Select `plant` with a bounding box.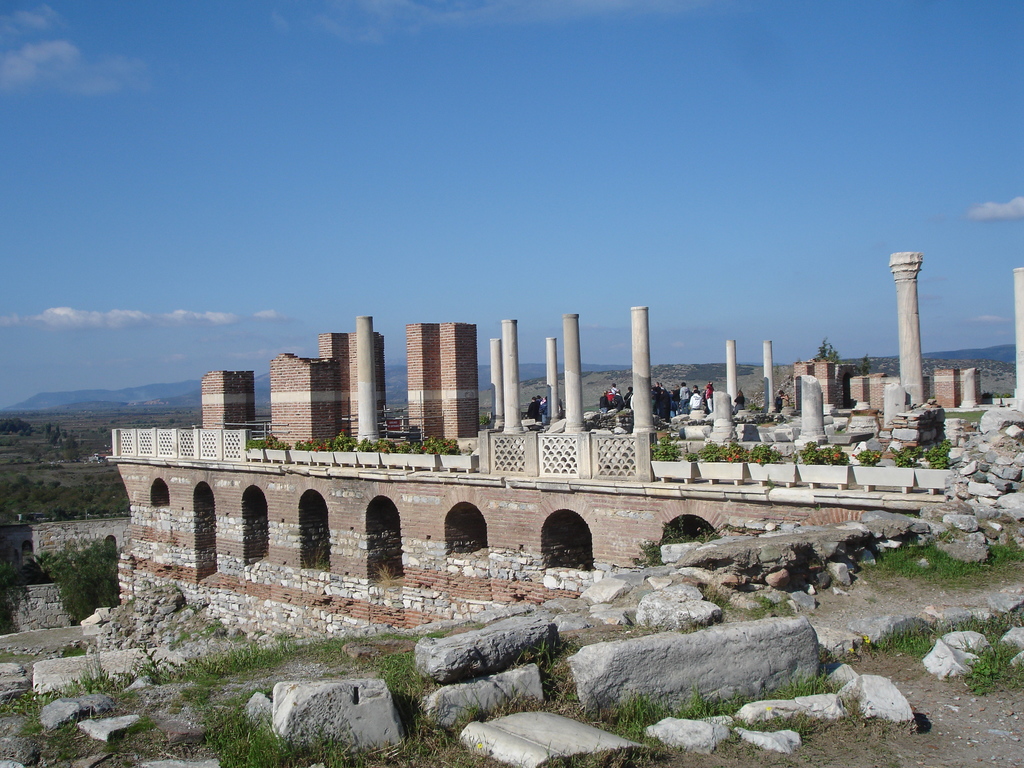
left=684, top=452, right=703, bottom=465.
